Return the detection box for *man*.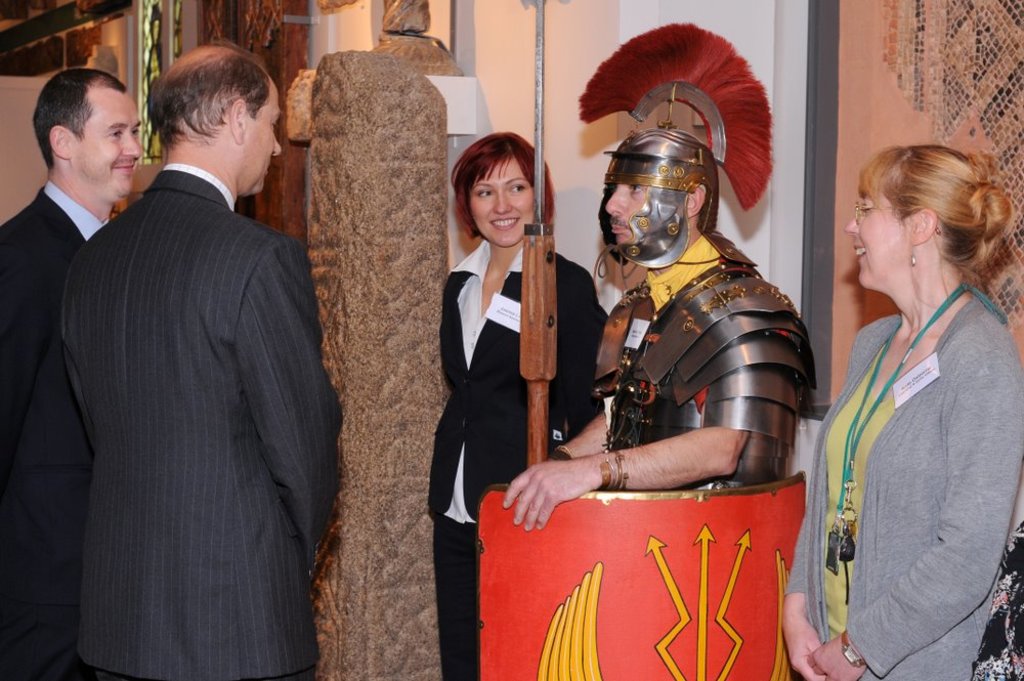
{"x1": 0, "y1": 66, "x2": 145, "y2": 680}.
